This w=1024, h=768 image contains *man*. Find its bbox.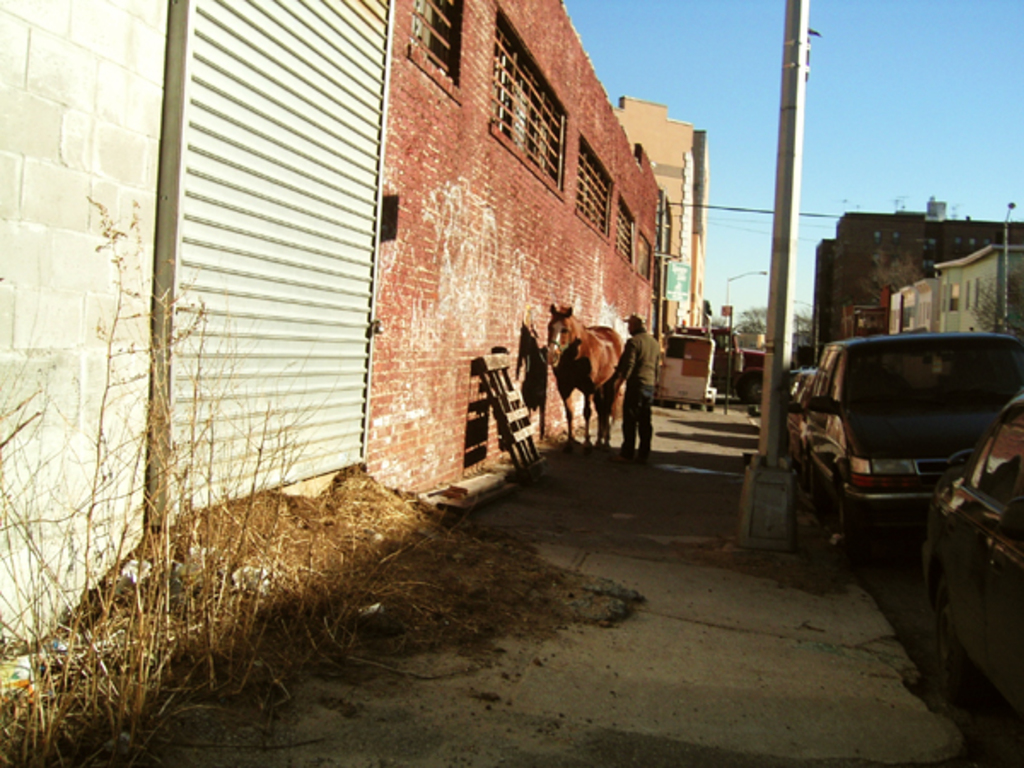
rect(609, 317, 664, 463).
